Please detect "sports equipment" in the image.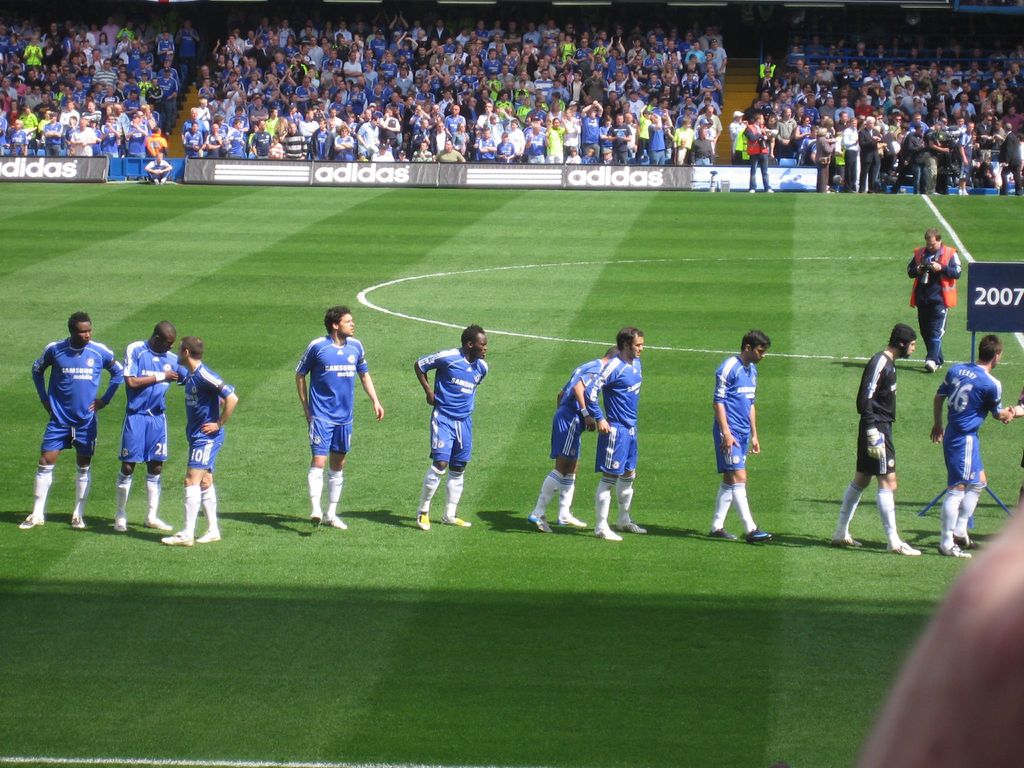
<bbox>72, 516, 86, 529</bbox>.
